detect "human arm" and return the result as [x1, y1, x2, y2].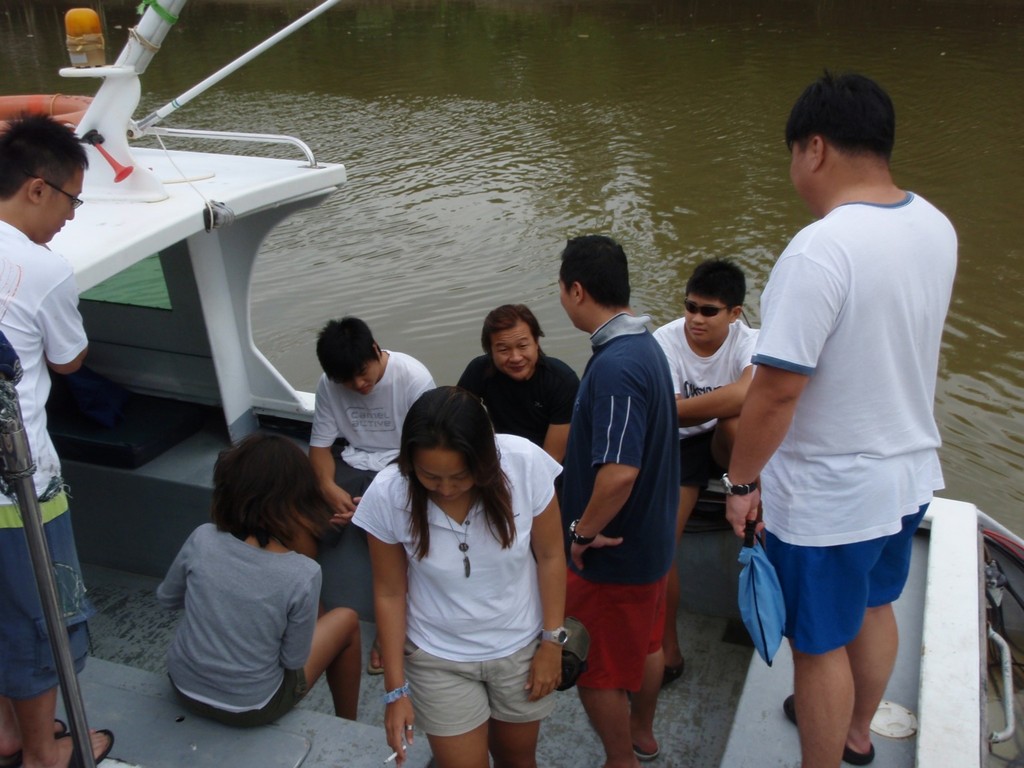
[306, 374, 363, 532].
